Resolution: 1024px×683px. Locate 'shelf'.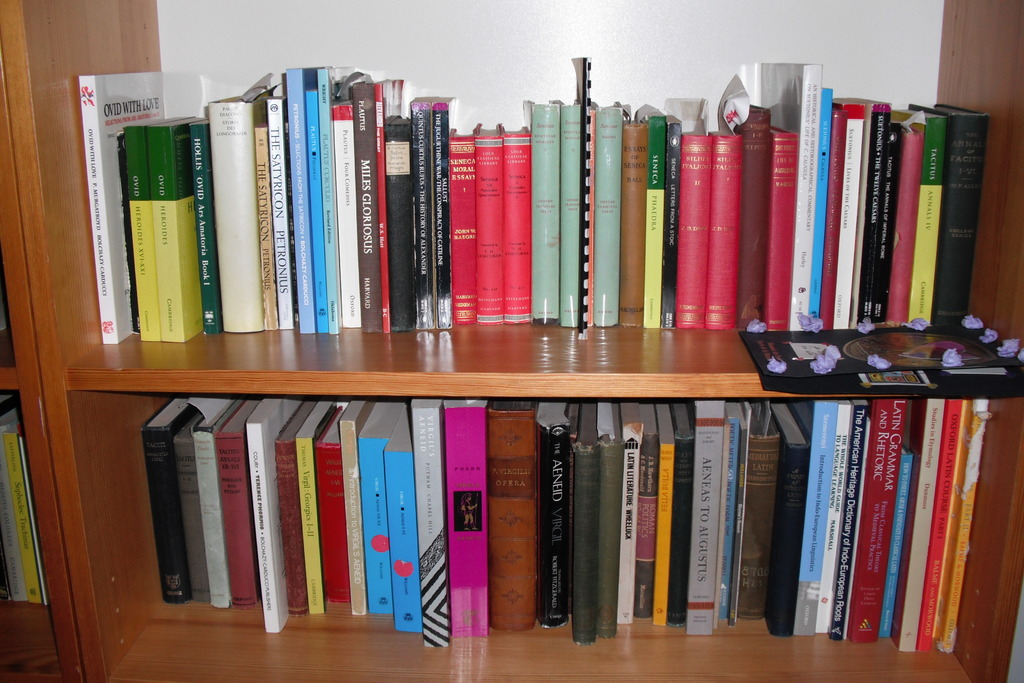
bbox=(0, 0, 1023, 682).
